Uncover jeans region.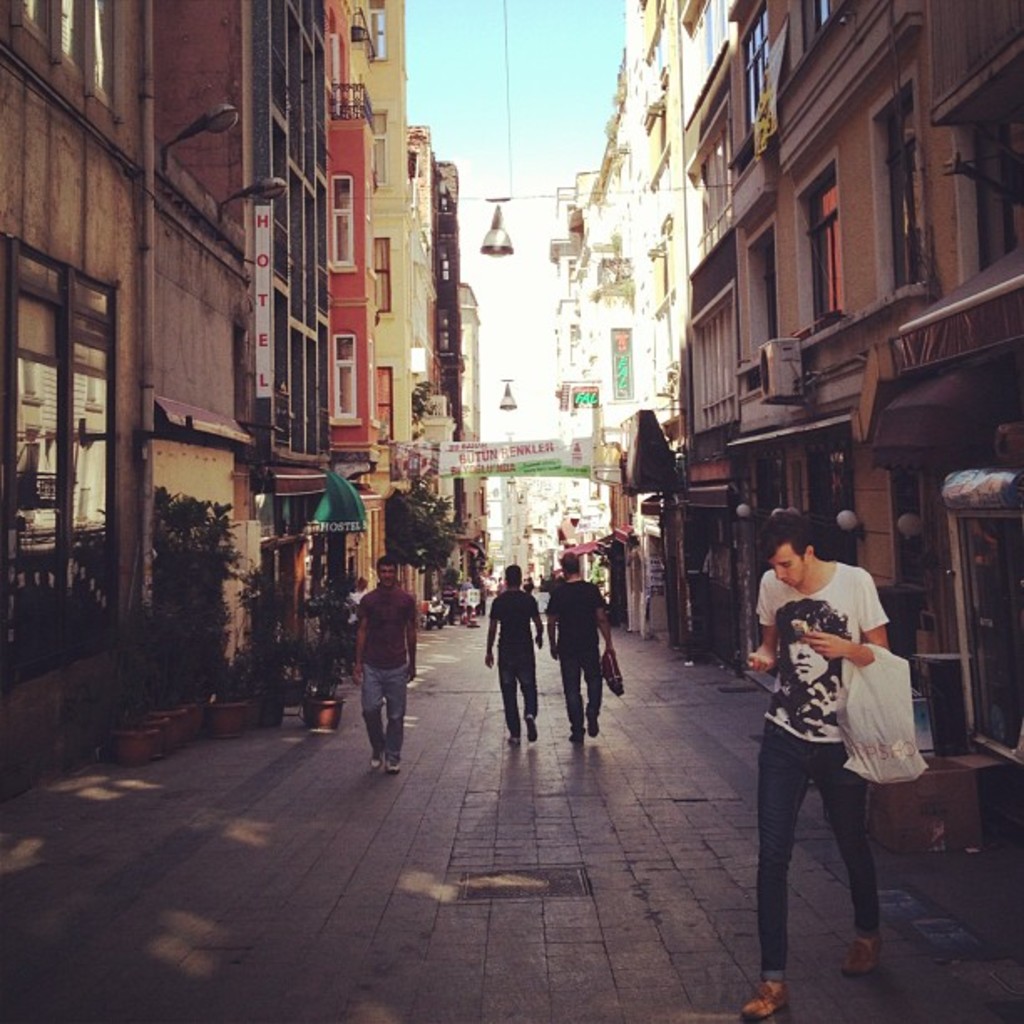
Uncovered: 360:663:410:760.
